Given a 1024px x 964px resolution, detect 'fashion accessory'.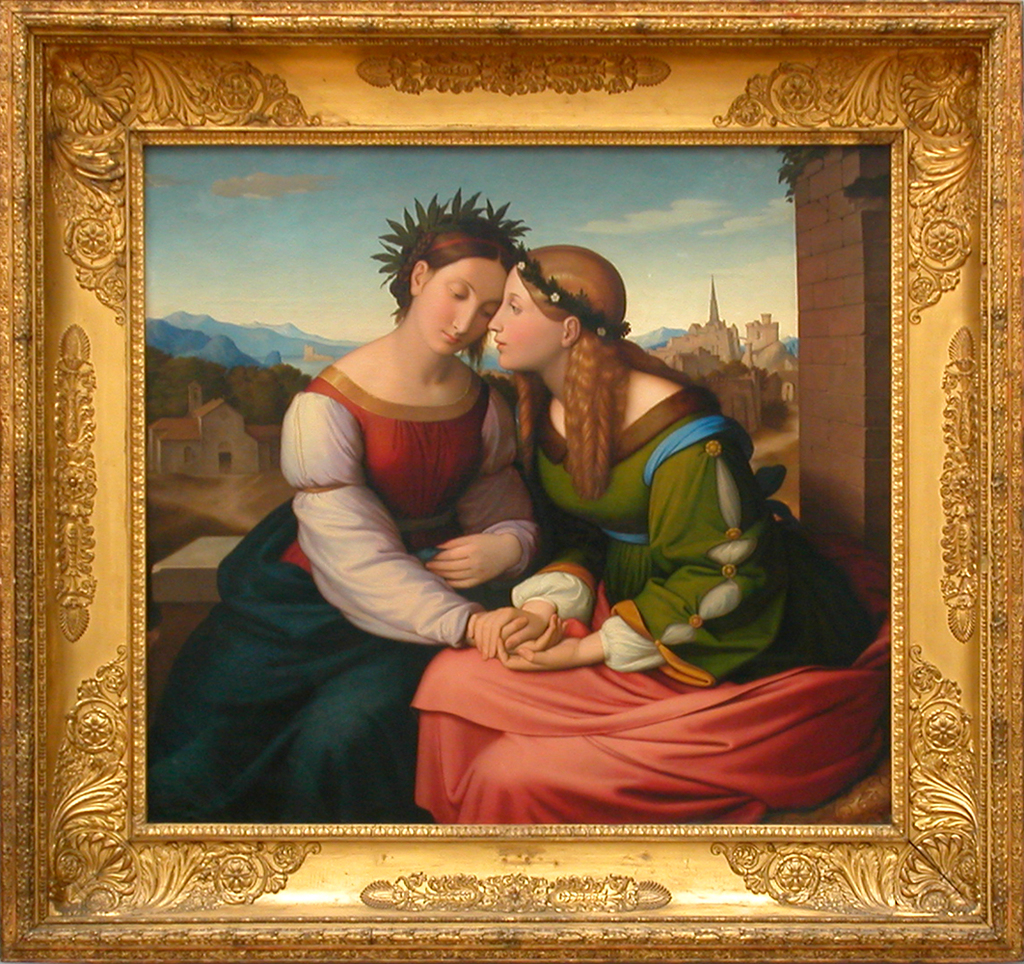
<region>371, 181, 530, 296</region>.
